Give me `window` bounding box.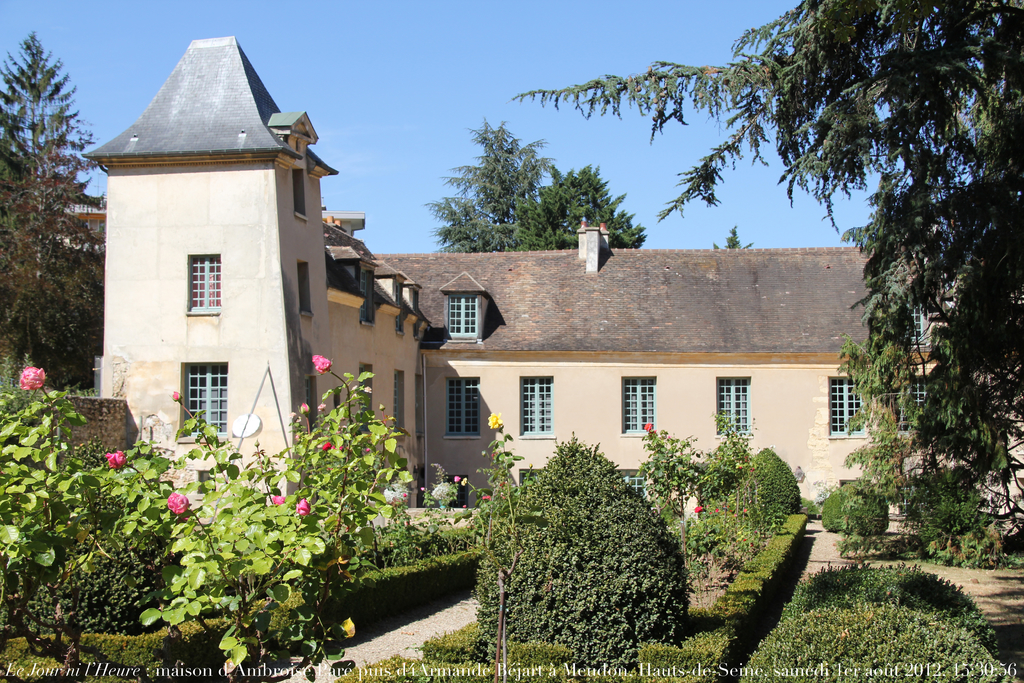
517,377,554,432.
